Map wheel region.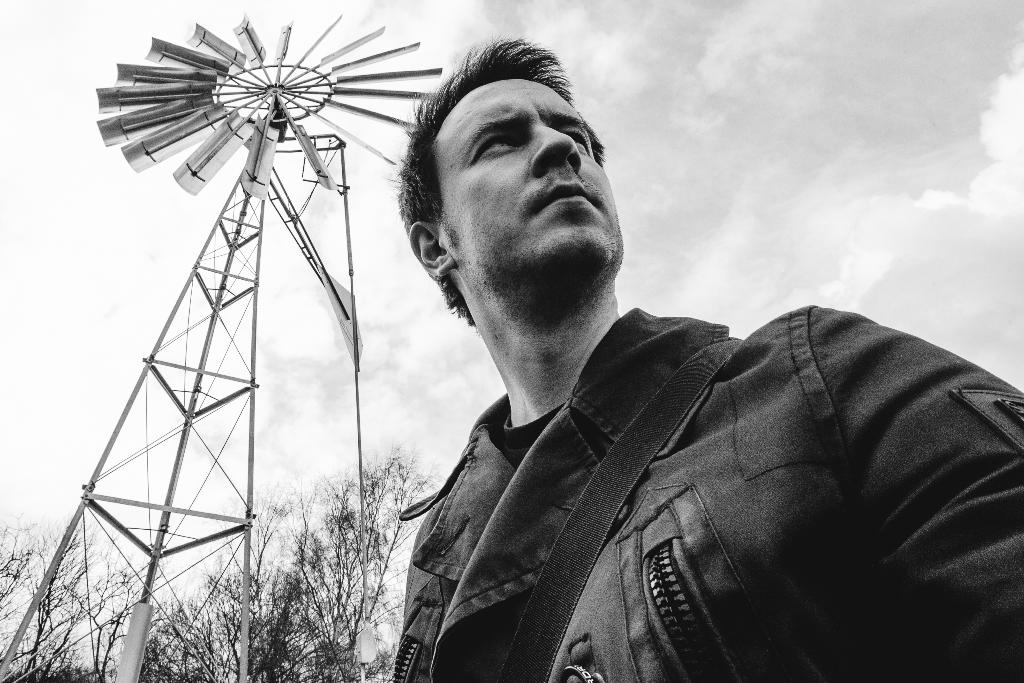
Mapped to locate(92, 8, 442, 202).
